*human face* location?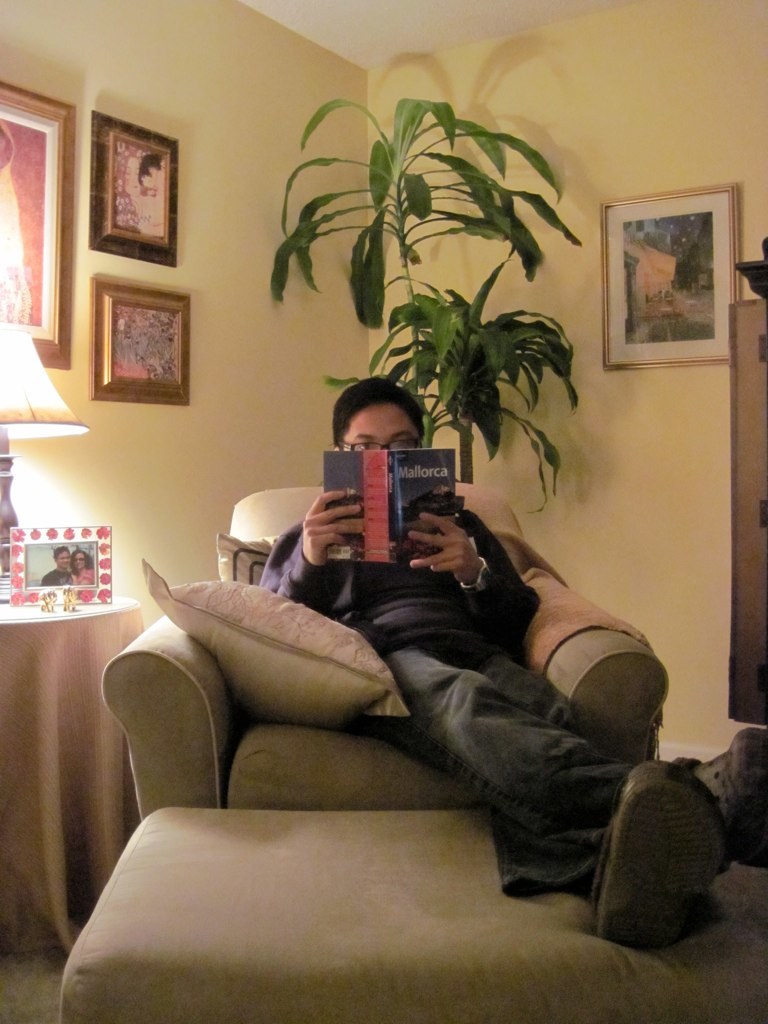
[left=342, top=403, right=421, bottom=452]
